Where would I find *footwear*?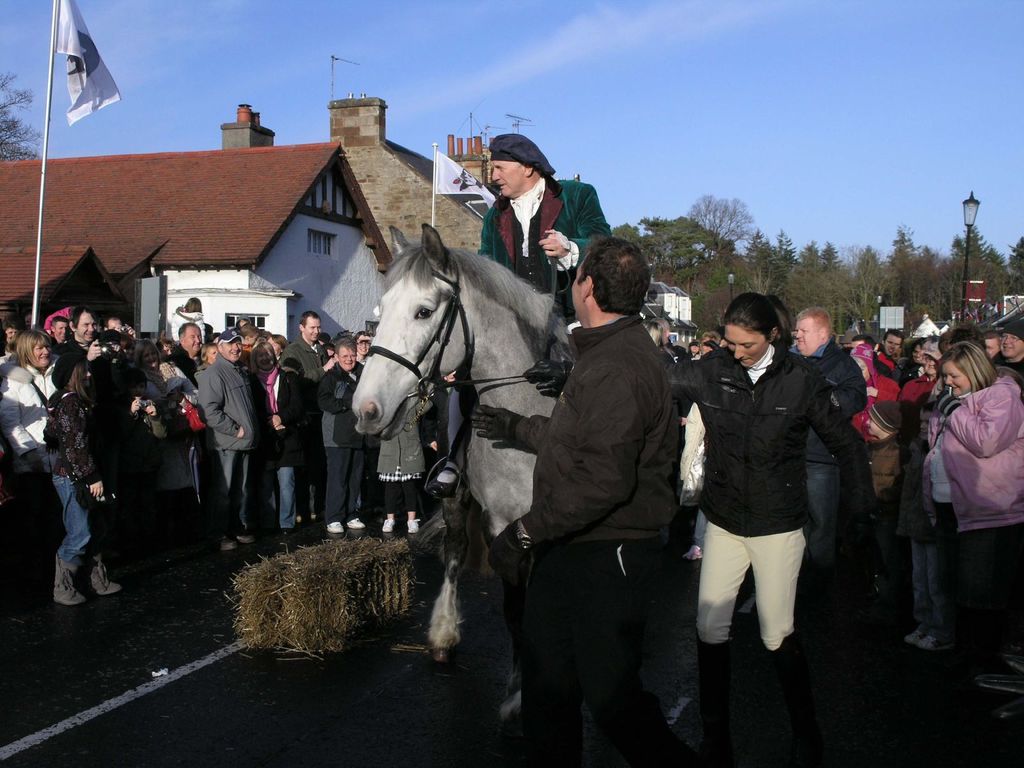
At box=[406, 519, 419, 531].
